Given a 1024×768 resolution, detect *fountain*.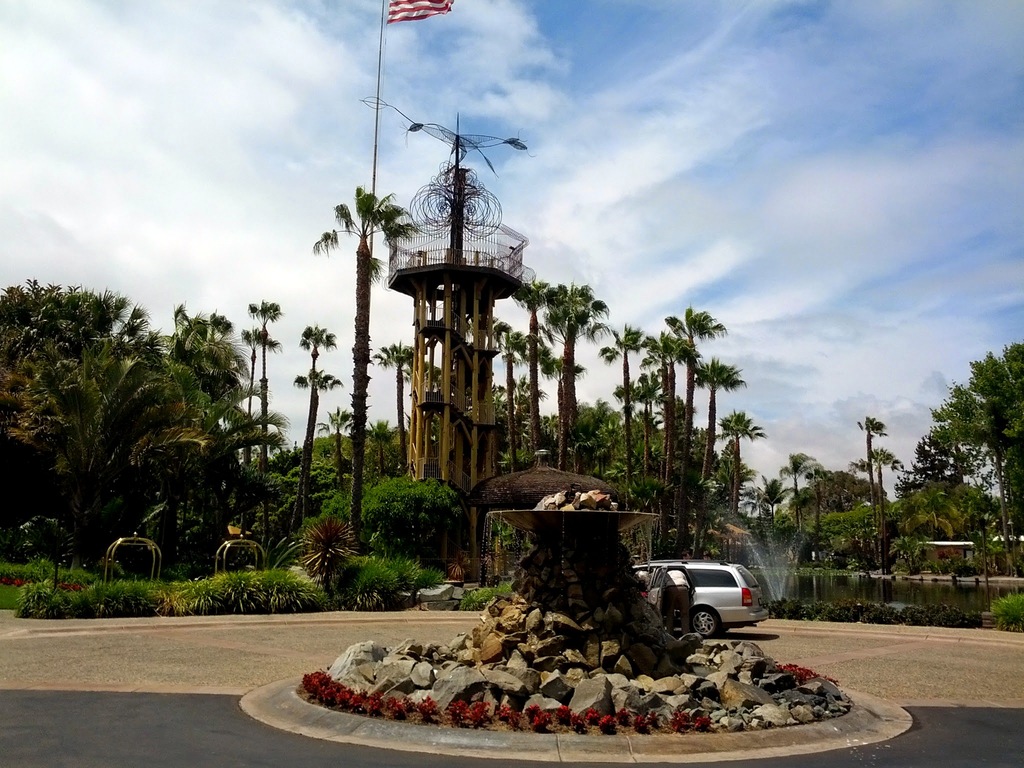
bbox=[230, 540, 243, 572].
